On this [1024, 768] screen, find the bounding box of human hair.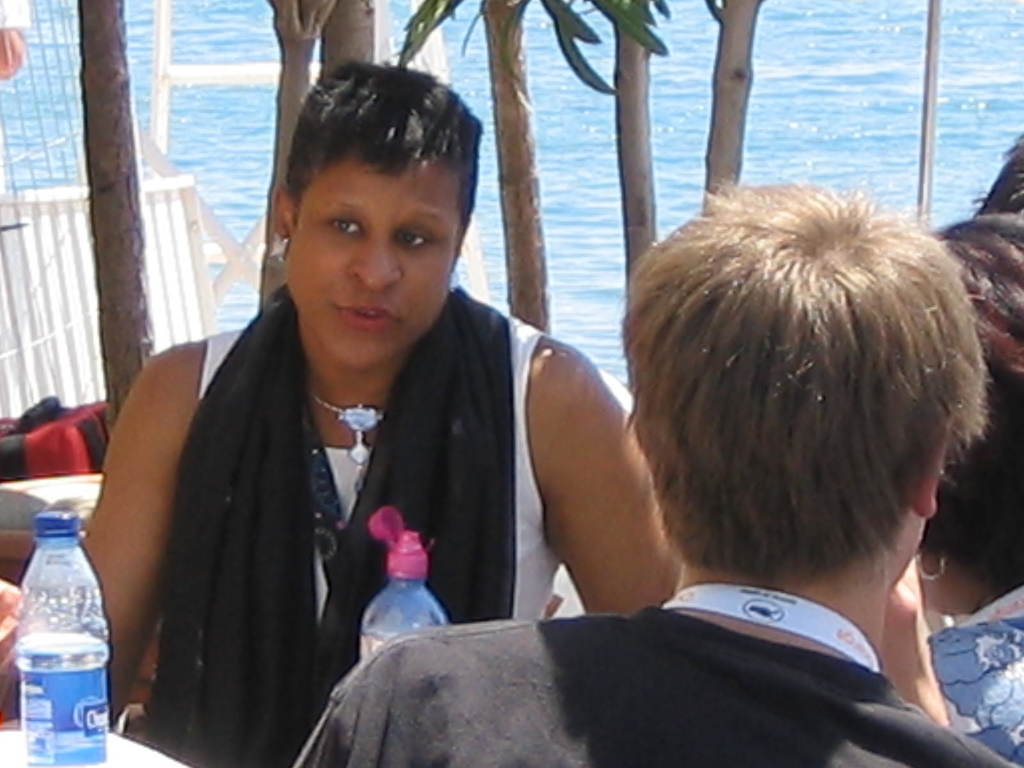
Bounding box: BBox(278, 54, 492, 237).
